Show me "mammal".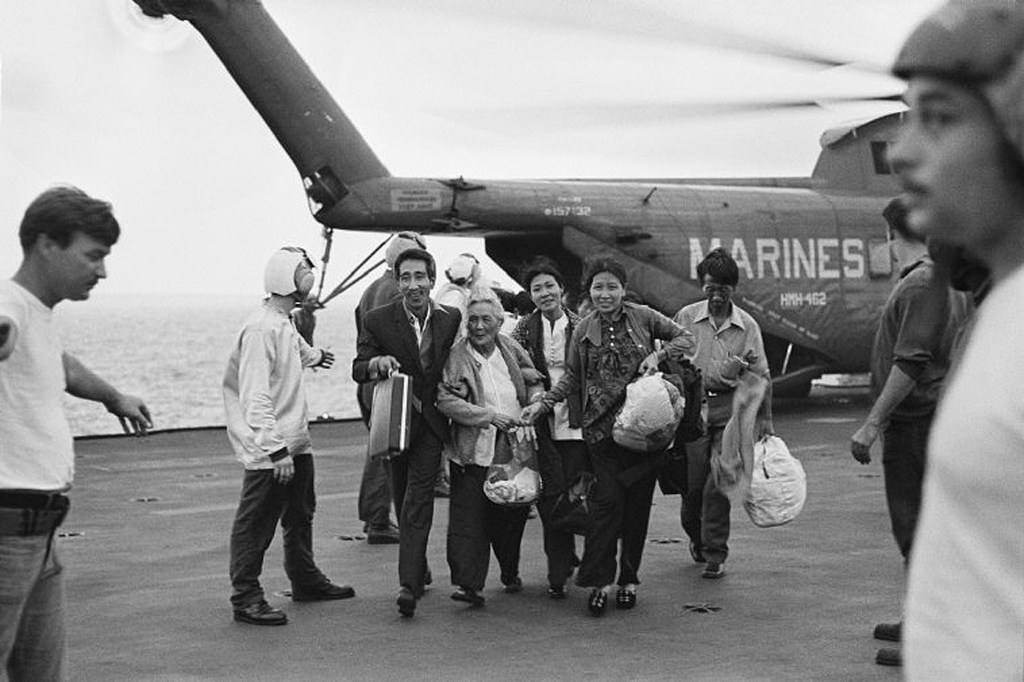
"mammal" is here: [346, 260, 459, 606].
